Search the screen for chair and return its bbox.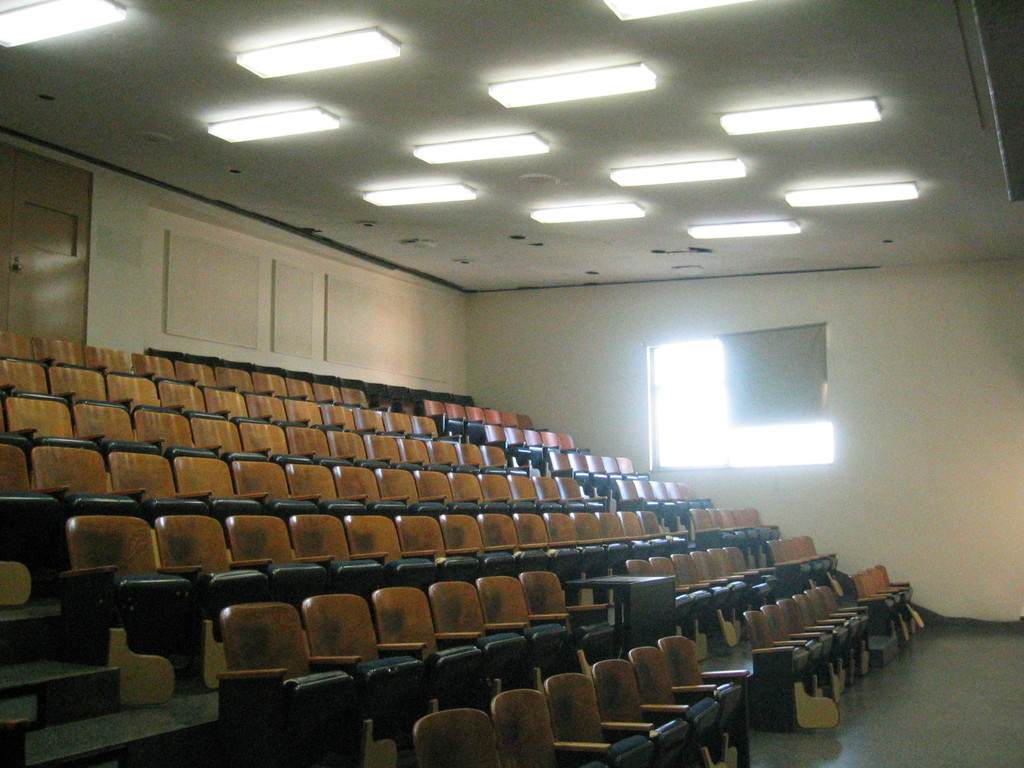
Found: (655, 636, 751, 767).
